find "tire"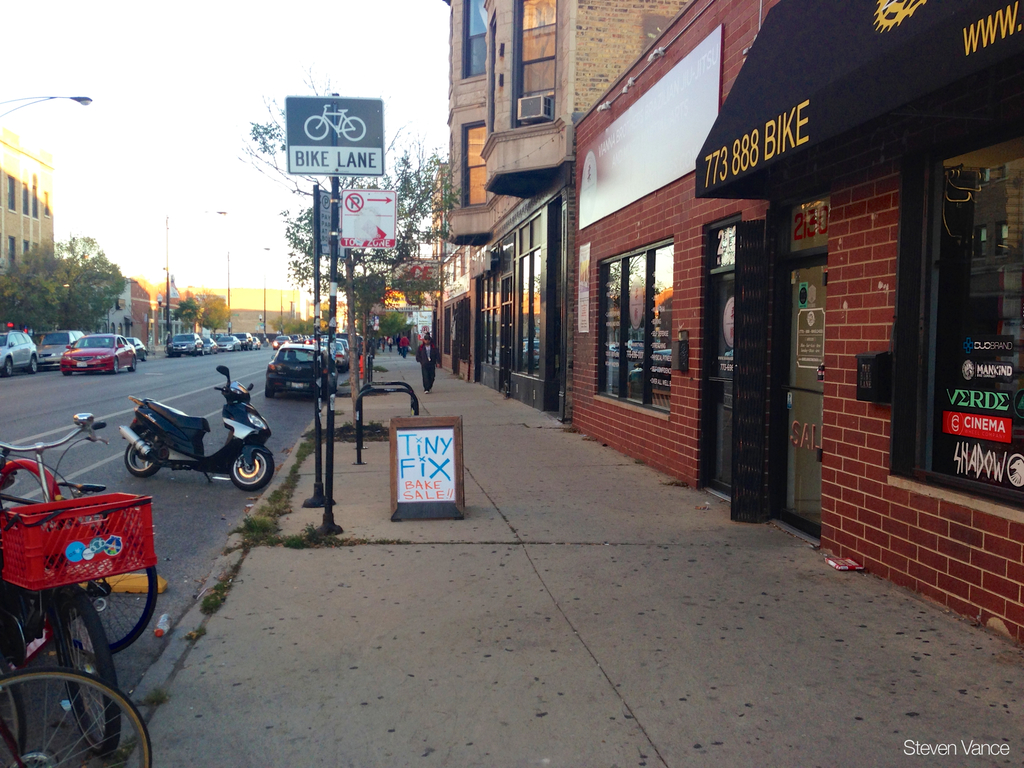
200,346,209,355
